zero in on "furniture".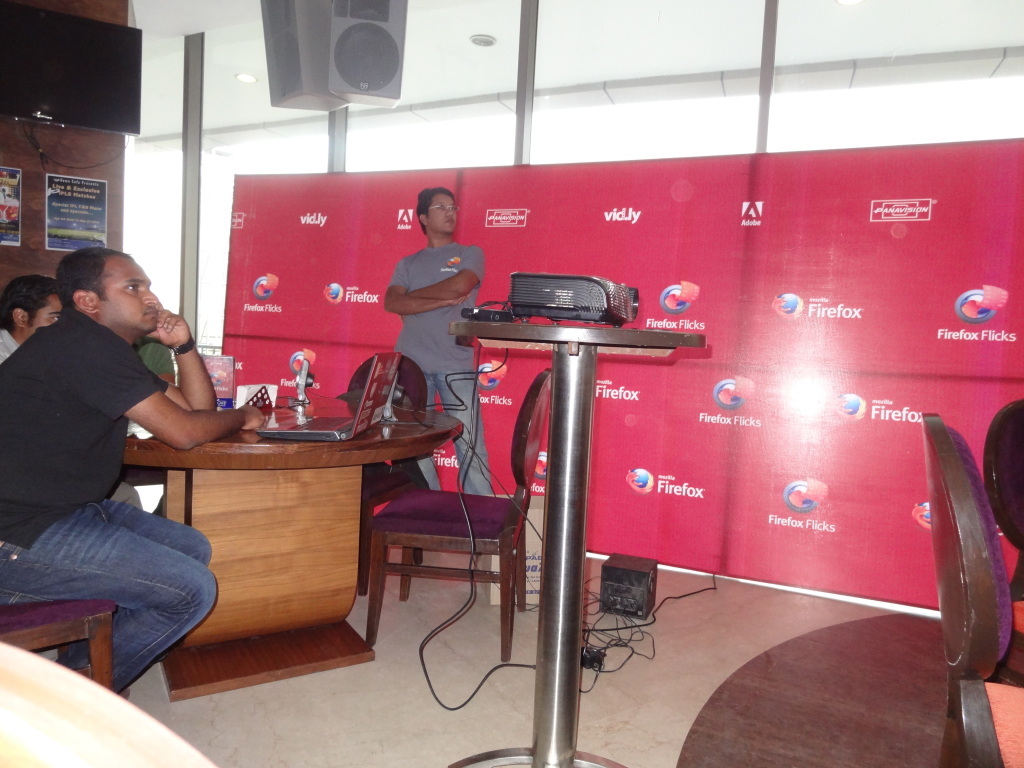
Zeroed in: <box>984,401,1023,683</box>.
